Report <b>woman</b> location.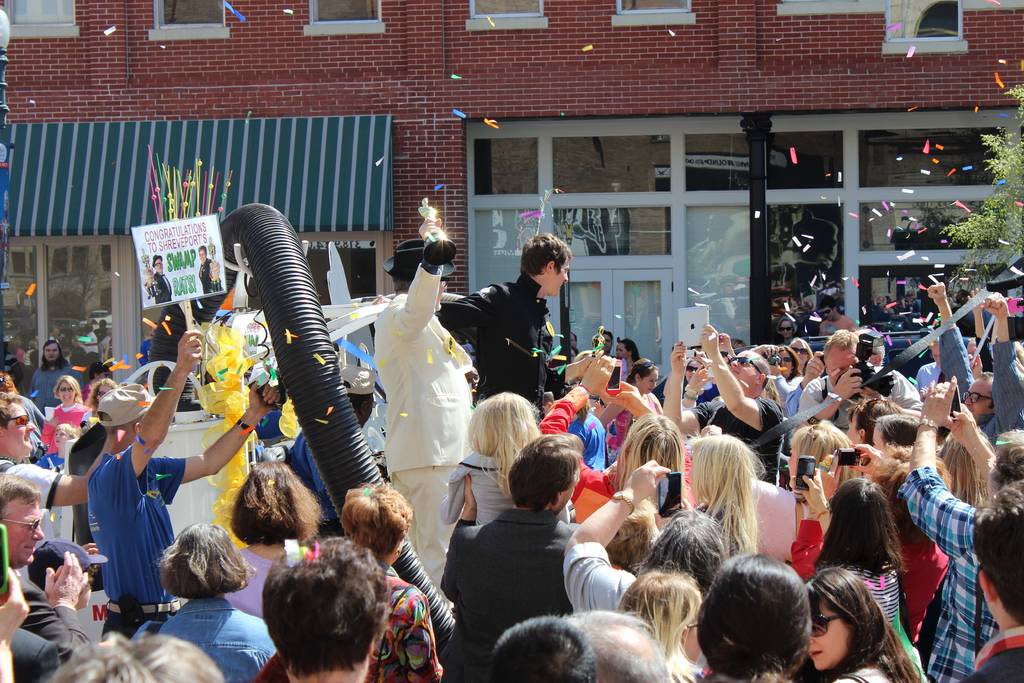
Report: 785 419 862 537.
